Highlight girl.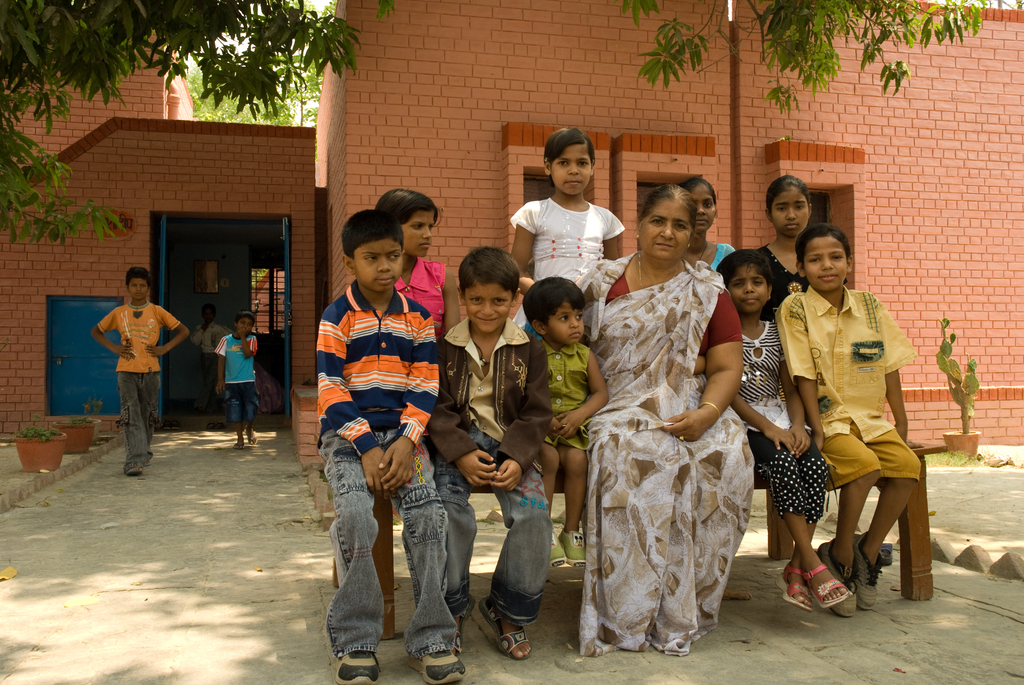
Highlighted region: bbox=(508, 127, 623, 288).
